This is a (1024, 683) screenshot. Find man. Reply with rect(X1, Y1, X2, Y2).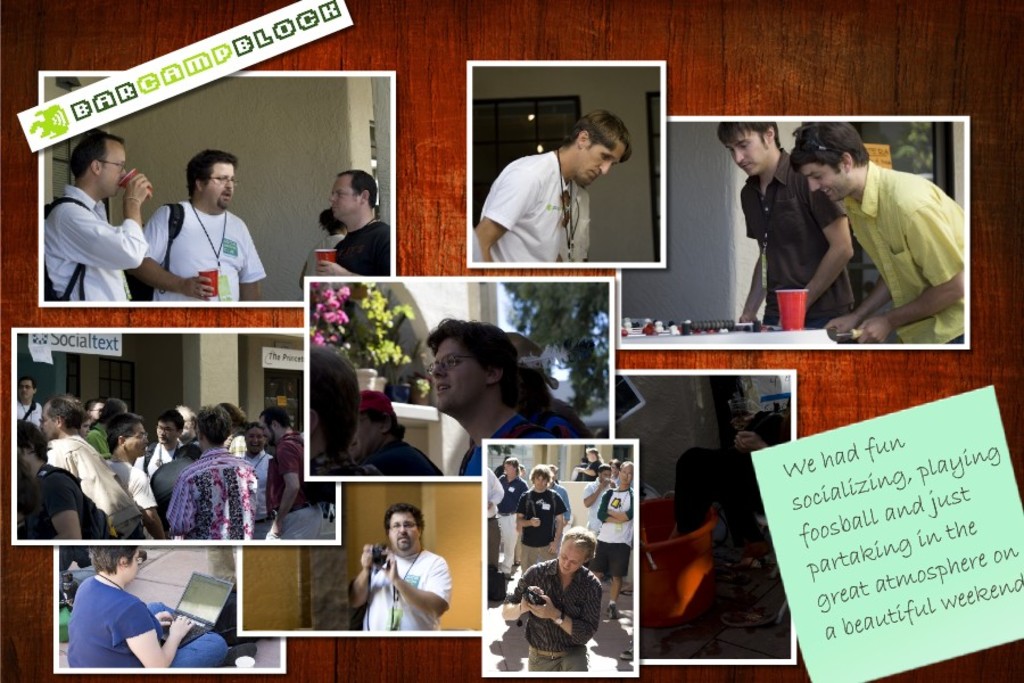
rect(494, 525, 600, 674).
